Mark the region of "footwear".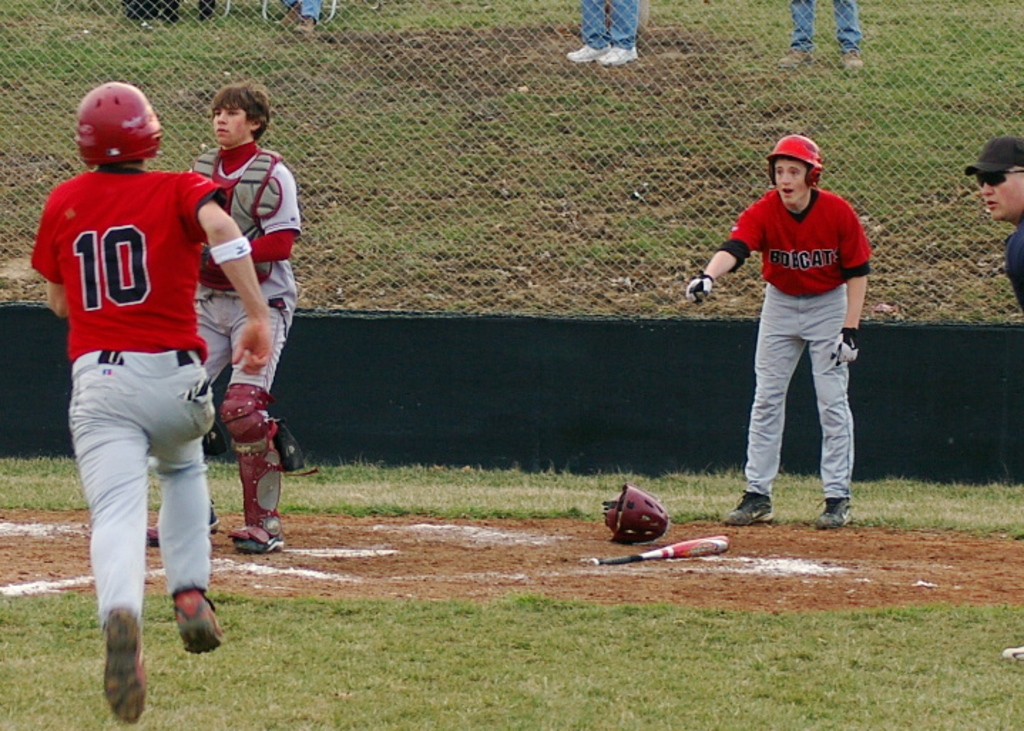
Region: pyautogui.locateOnScreen(141, 496, 232, 540).
